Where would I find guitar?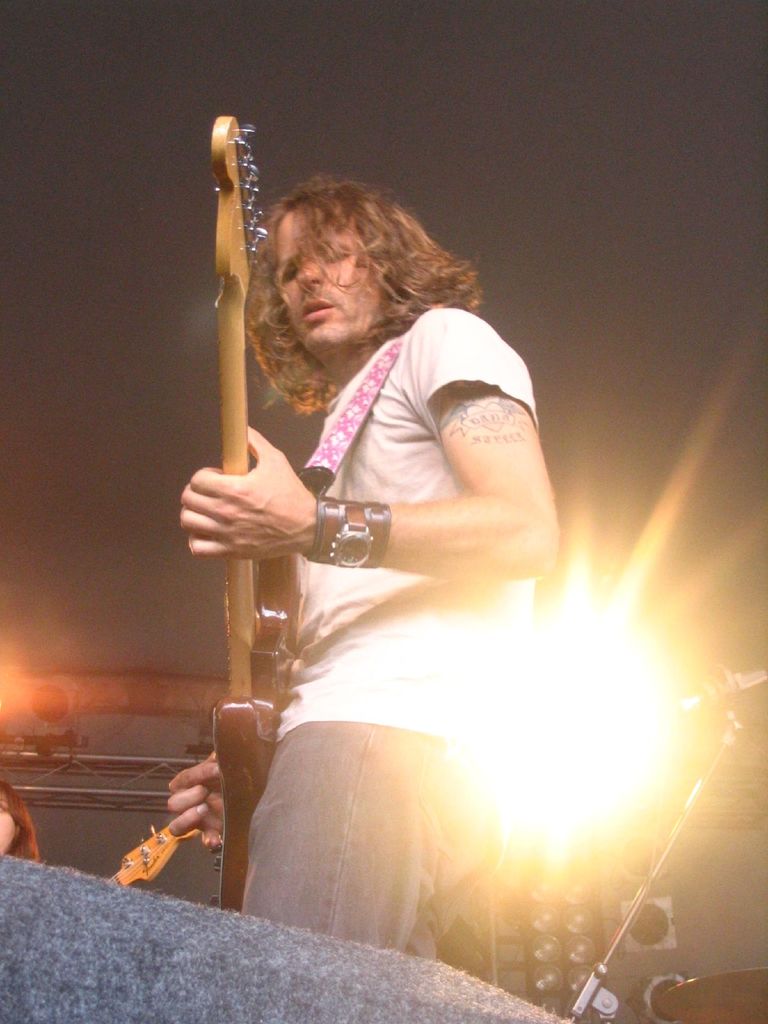
At (left=84, top=813, right=191, bottom=884).
